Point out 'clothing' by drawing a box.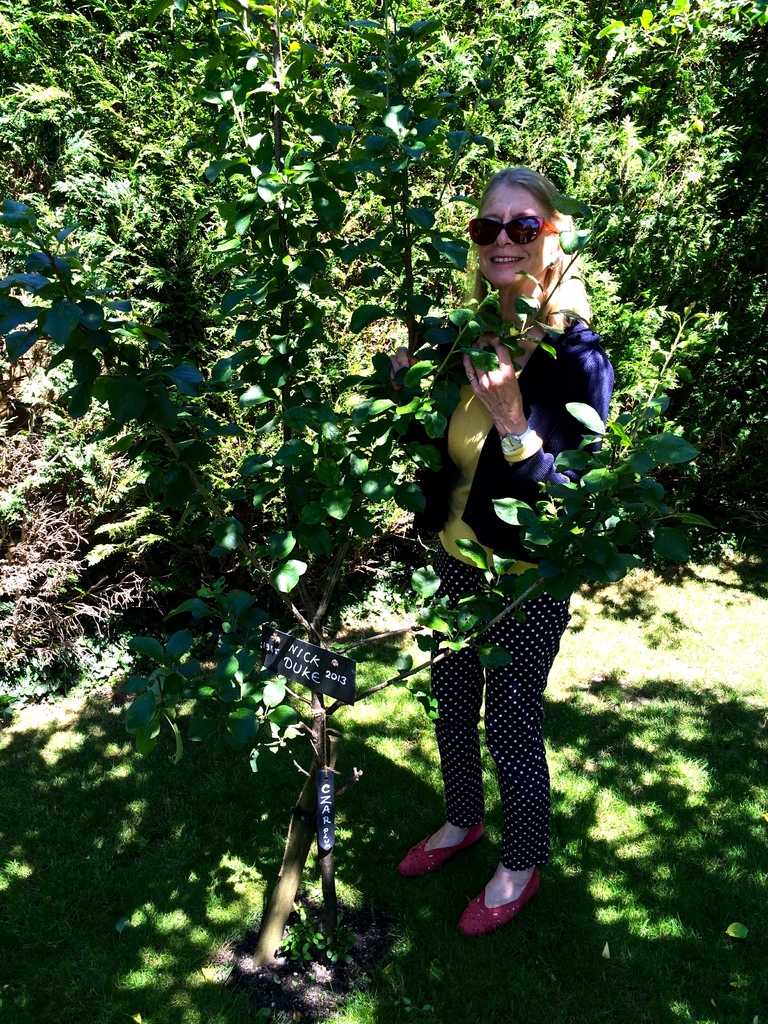
x1=430, y1=235, x2=593, y2=577.
